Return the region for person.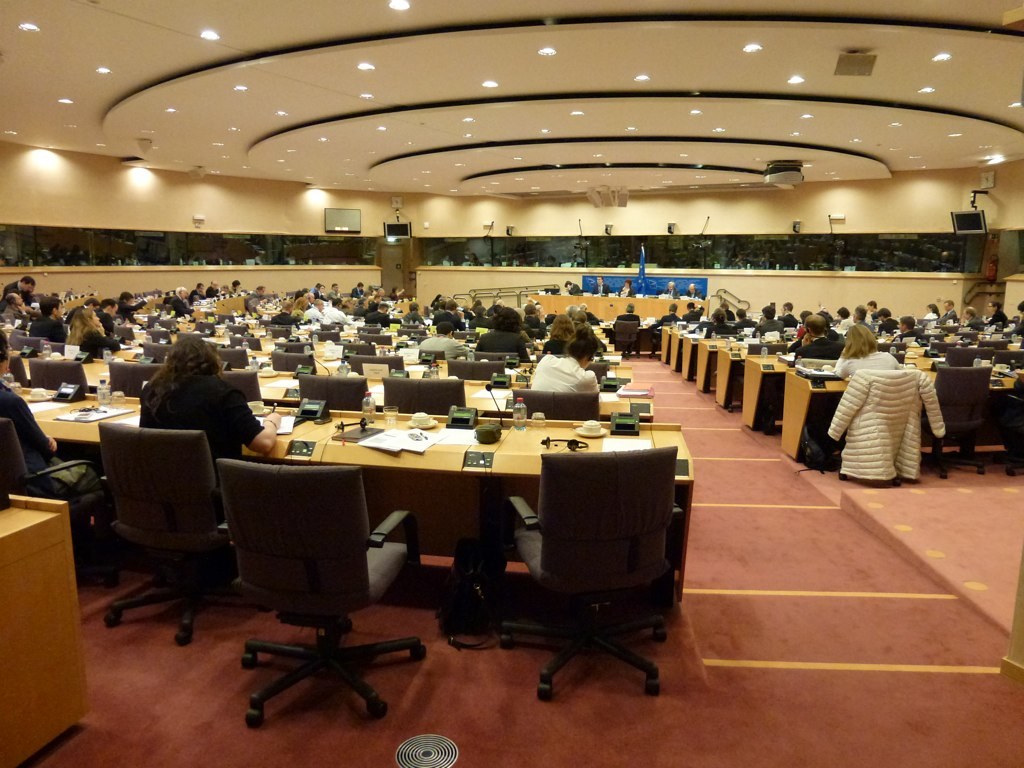
crop(134, 331, 284, 460).
